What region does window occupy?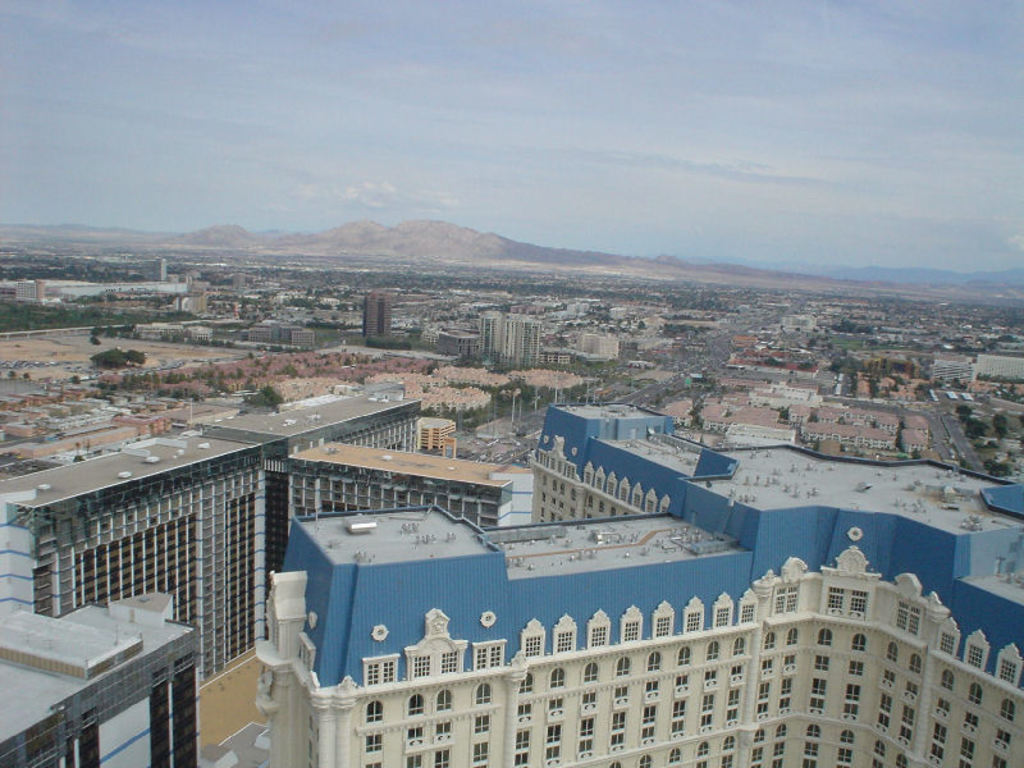
{"x1": 410, "y1": 694, "x2": 429, "y2": 713}.
